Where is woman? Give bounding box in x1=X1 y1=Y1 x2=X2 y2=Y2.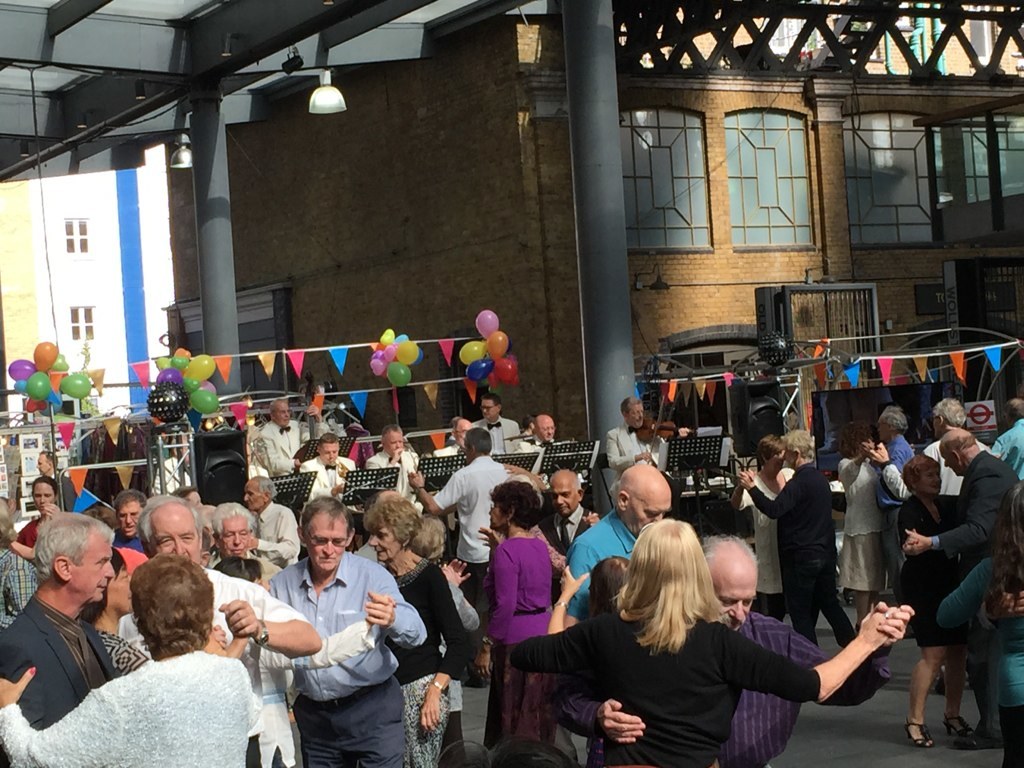
x1=889 y1=453 x2=983 y2=750.
